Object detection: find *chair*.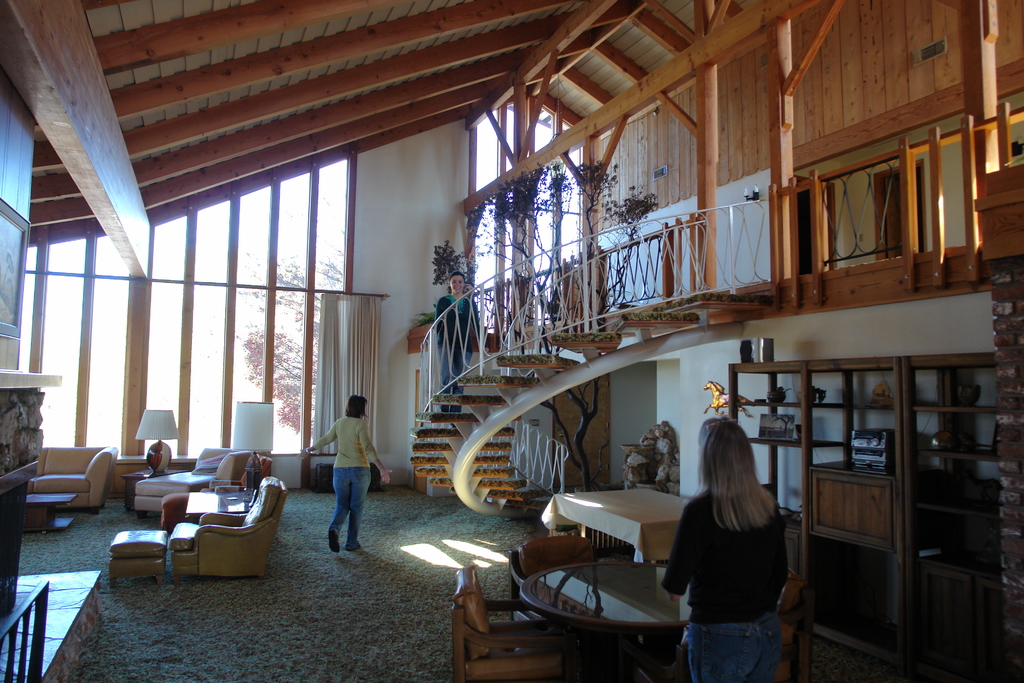
447:561:588:680.
